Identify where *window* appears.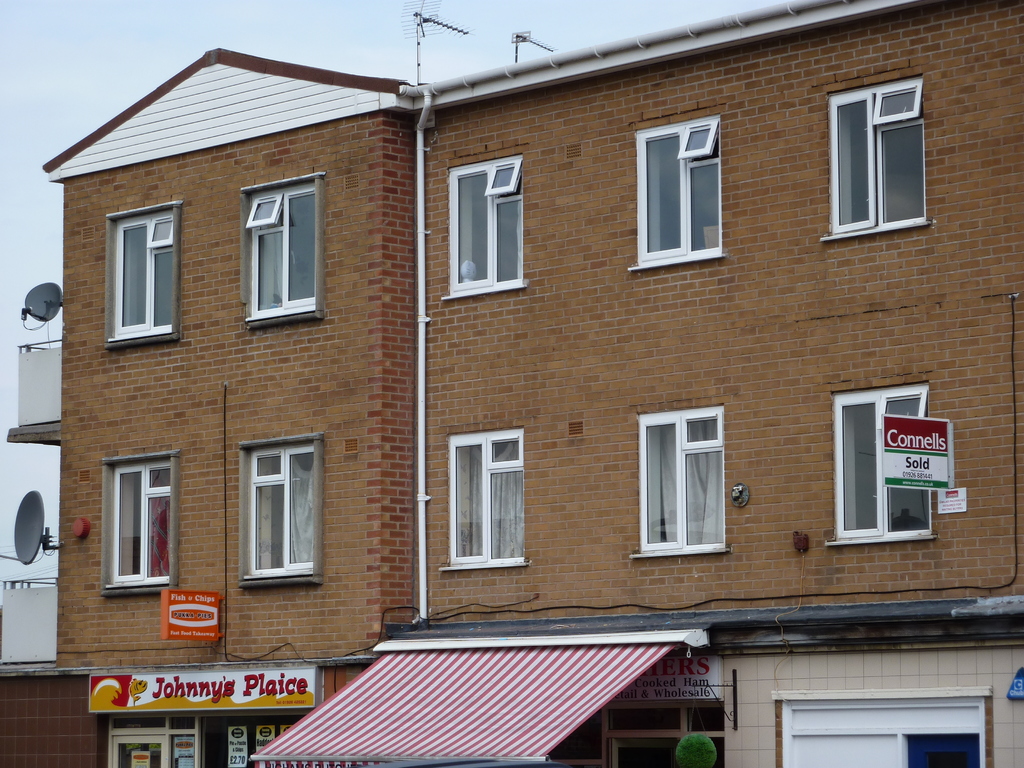
Appears at (632, 113, 721, 270).
